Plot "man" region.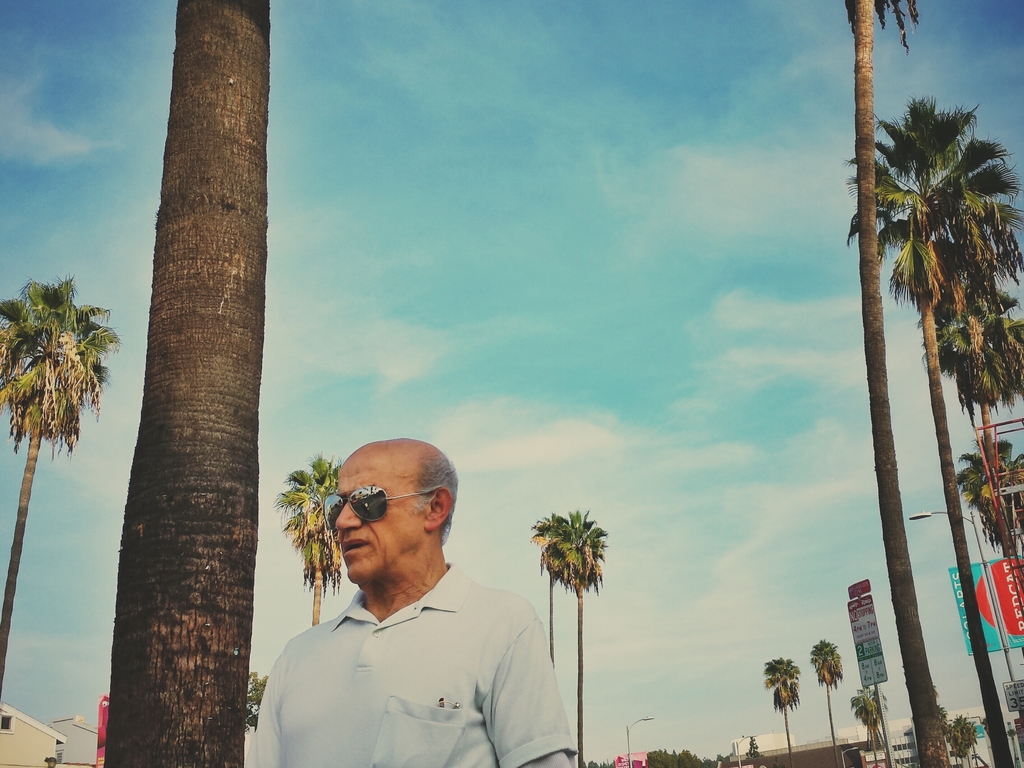
Plotted at 260,431,576,764.
